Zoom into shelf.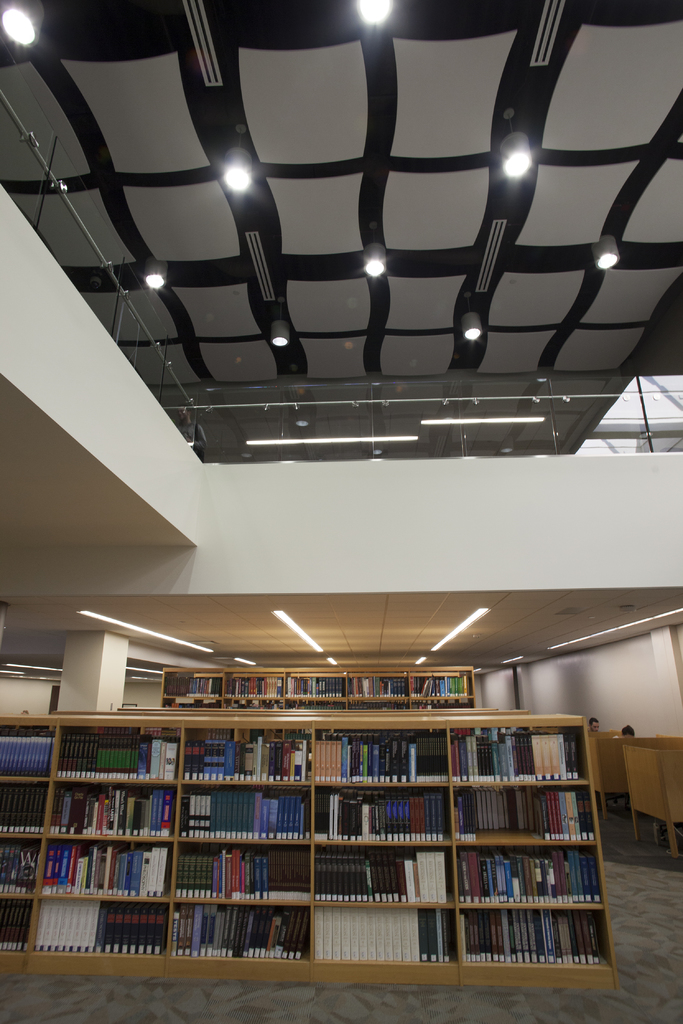
Zoom target: x1=169, y1=790, x2=317, y2=846.
